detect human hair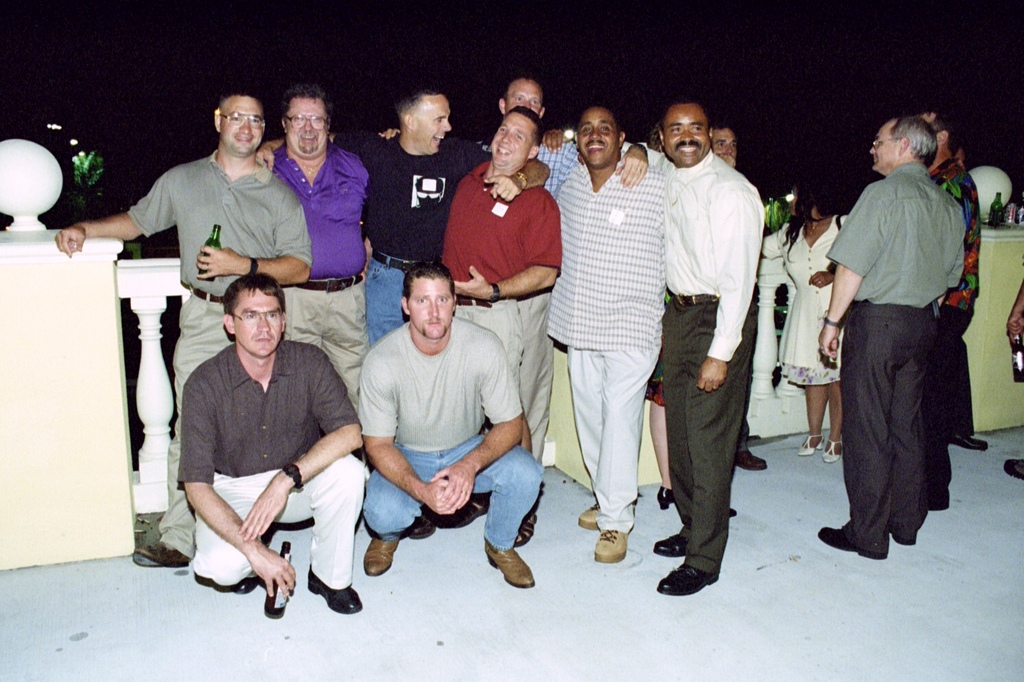
502, 75, 535, 91
